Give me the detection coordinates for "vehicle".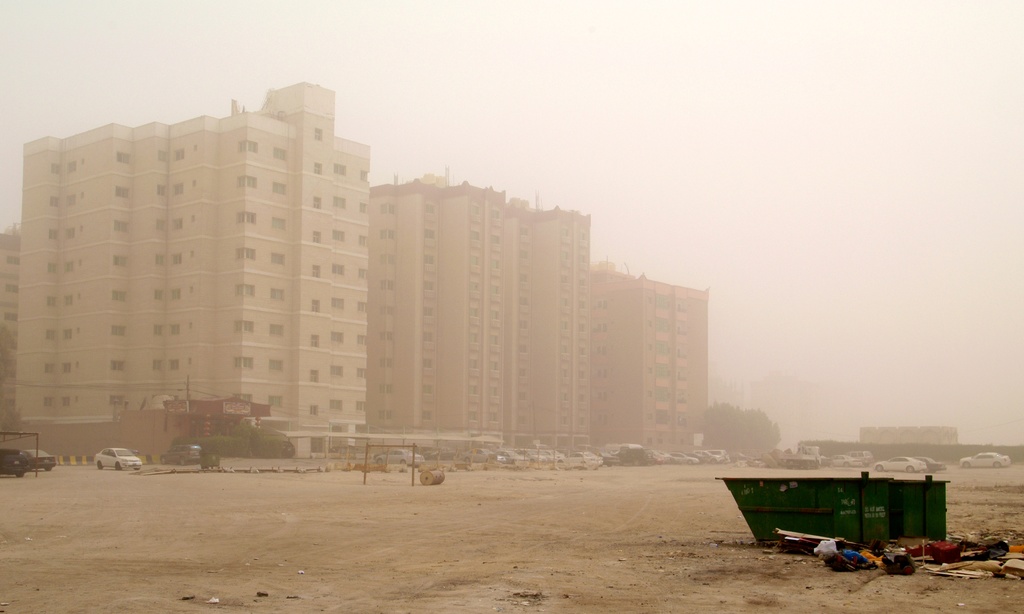
Rect(457, 446, 509, 465).
